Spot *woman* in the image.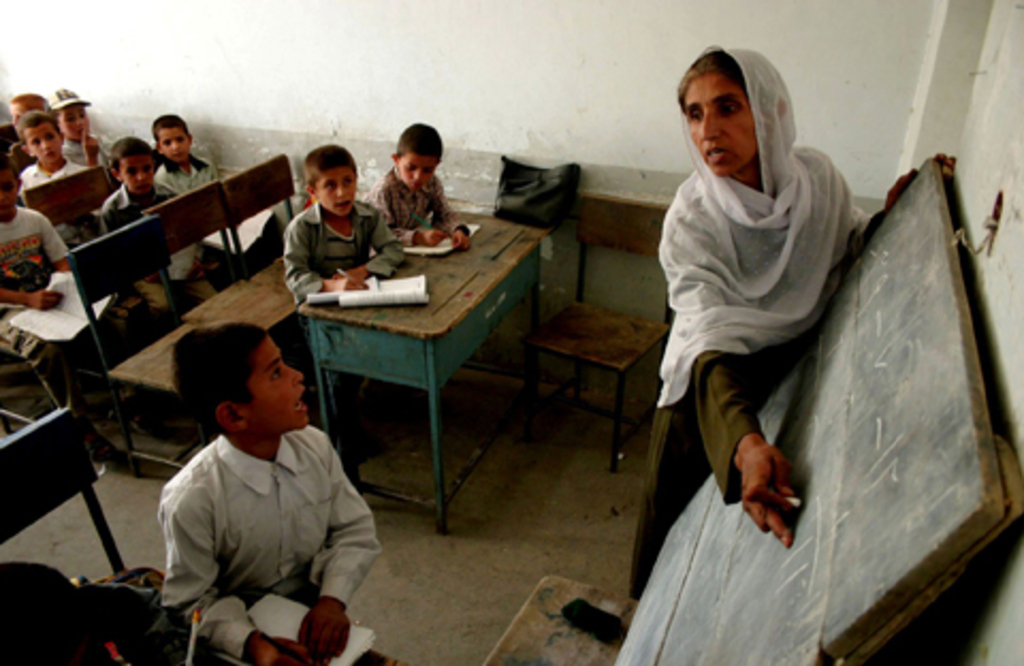
*woman* found at <bbox>640, 0, 890, 665</bbox>.
